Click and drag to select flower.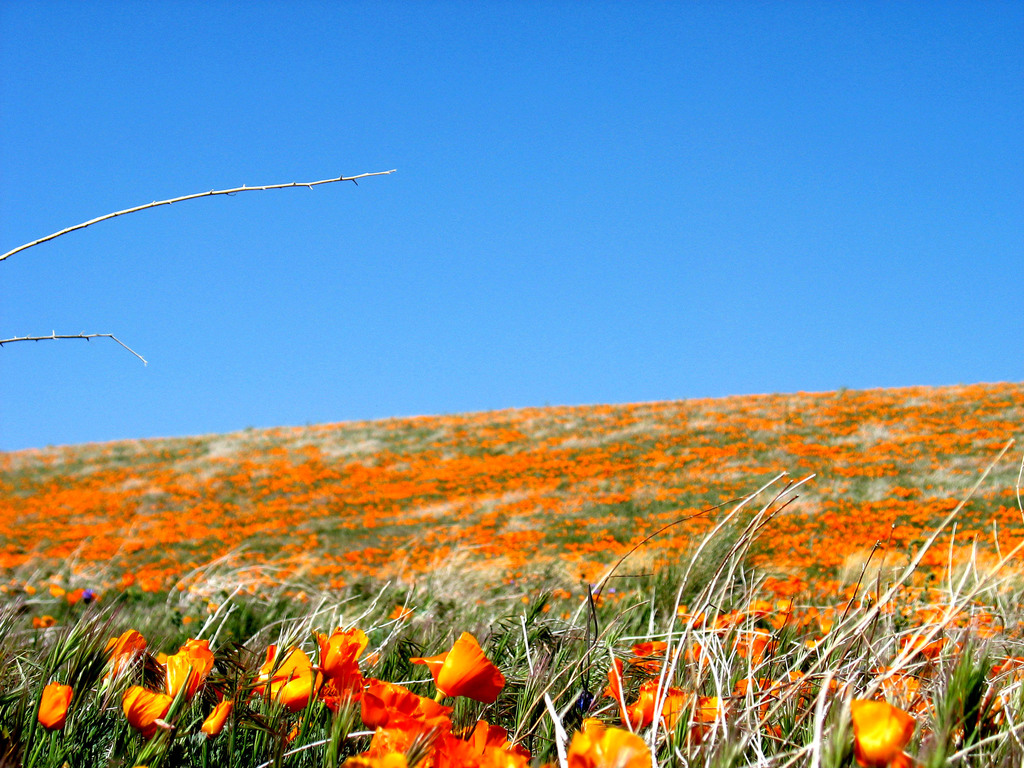
Selection: bbox(252, 642, 316, 709).
